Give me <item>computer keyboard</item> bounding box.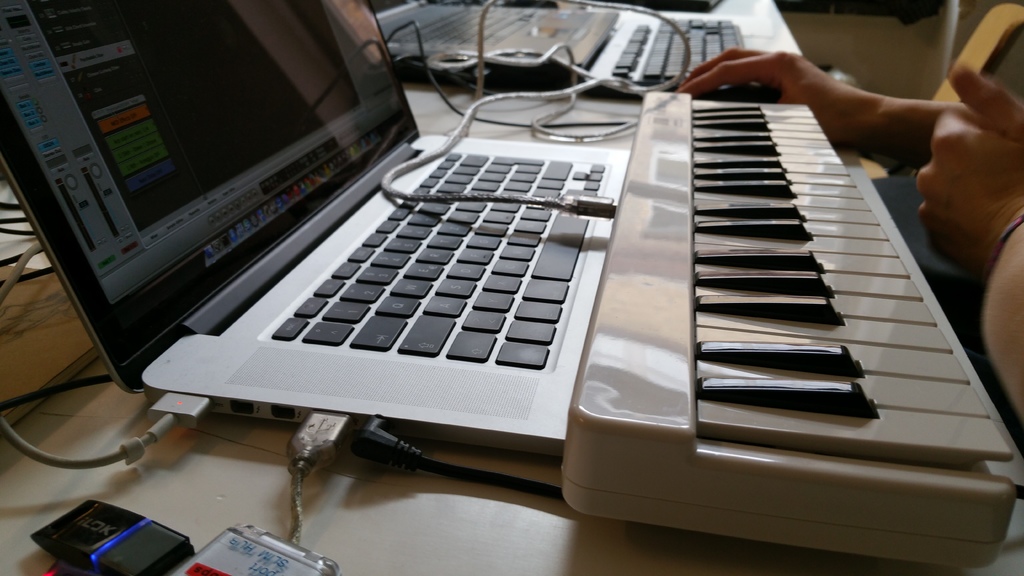
box(269, 150, 609, 369).
